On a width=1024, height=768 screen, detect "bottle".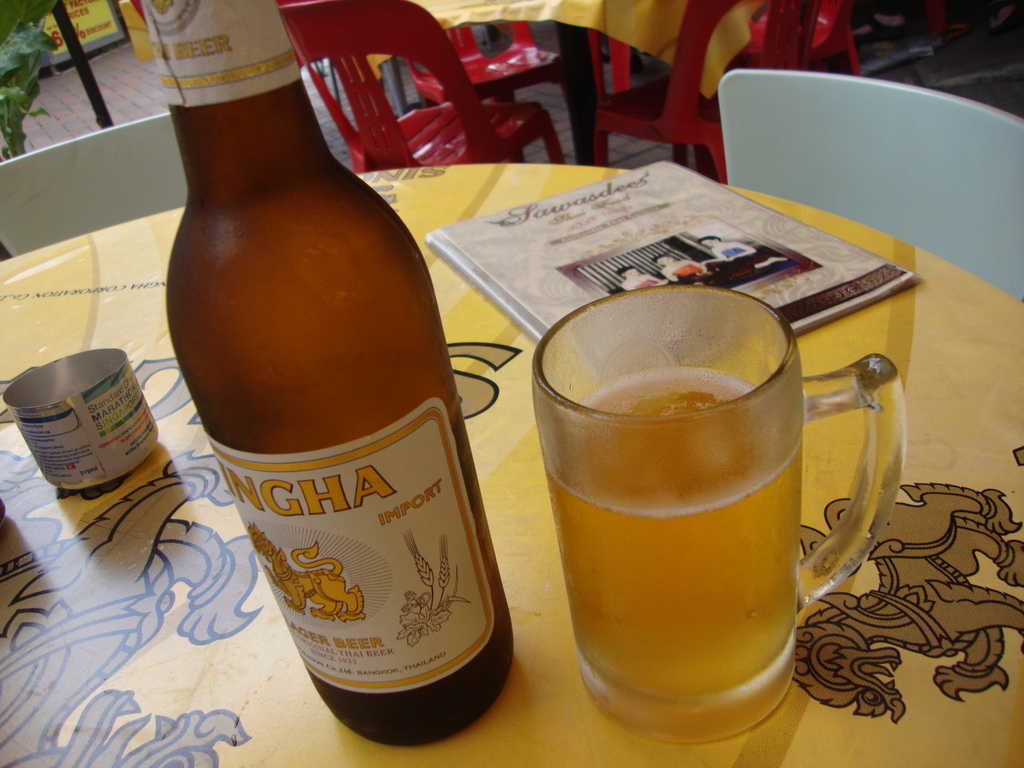
bbox(138, 0, 516, 749).
